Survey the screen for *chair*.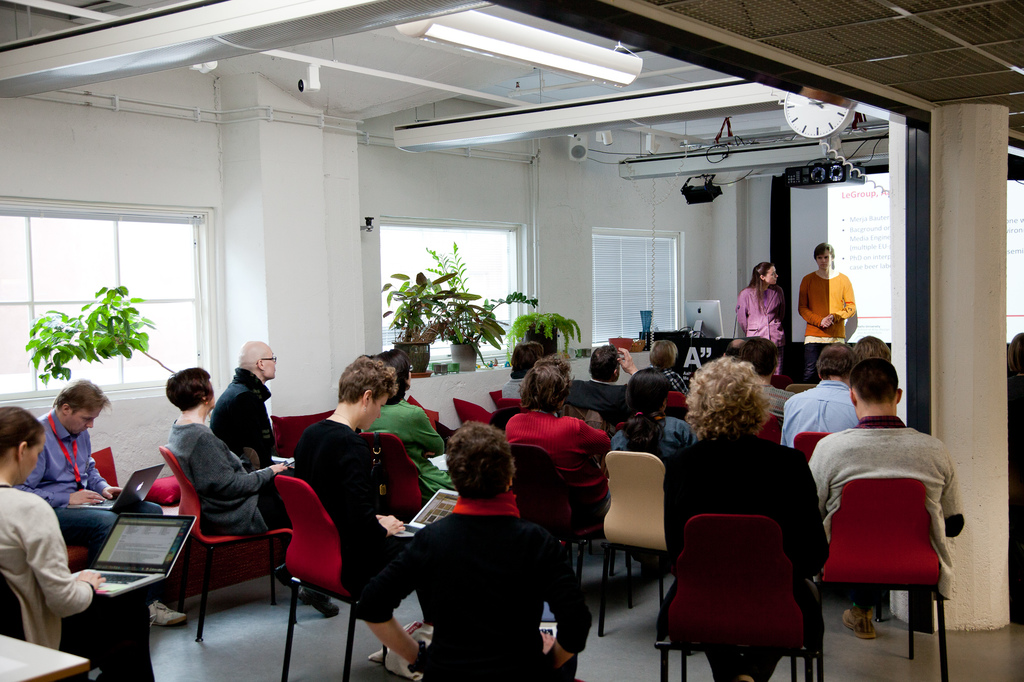
Survey found: 596 450 670 653.
